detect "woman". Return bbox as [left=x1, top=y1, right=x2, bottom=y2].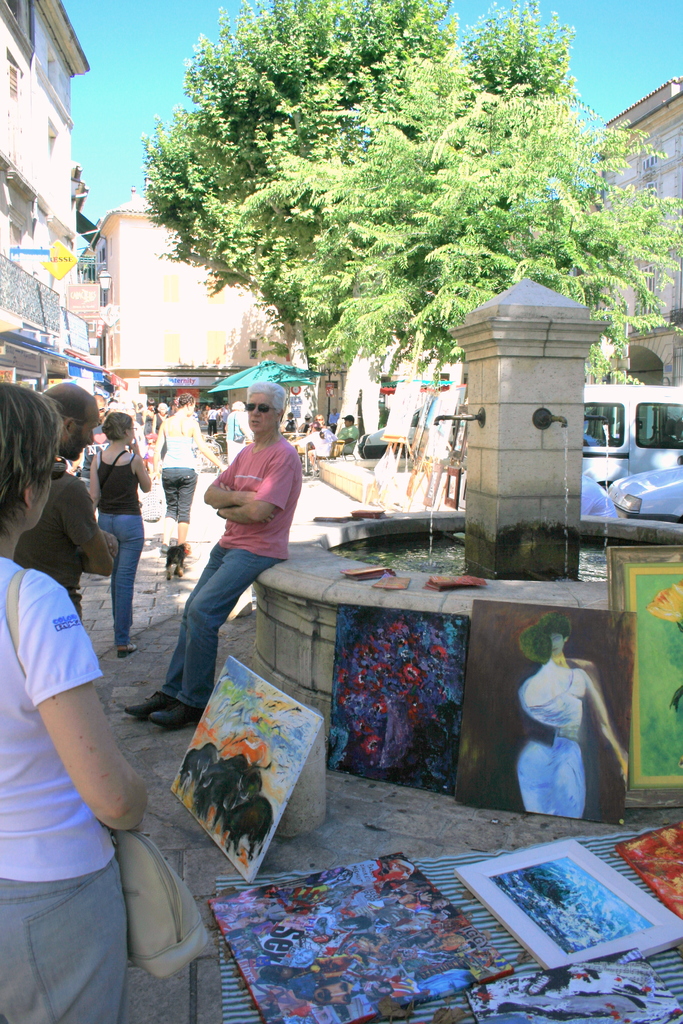
[left=157, top=391, right=227, bottom=586].
